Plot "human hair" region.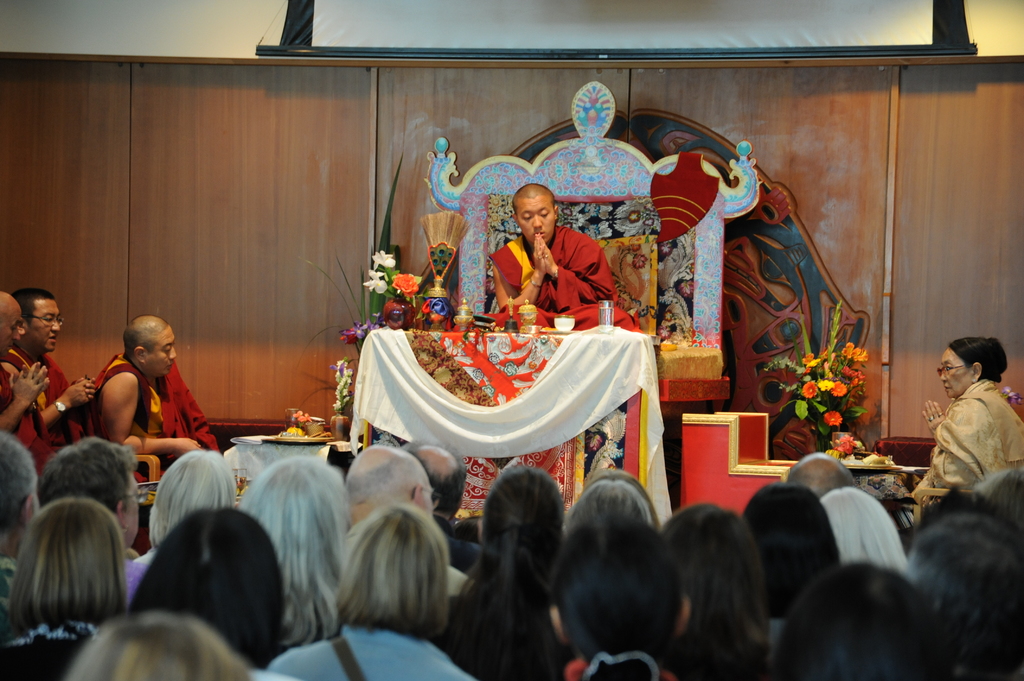
Plotted at 237:456:355:655.
